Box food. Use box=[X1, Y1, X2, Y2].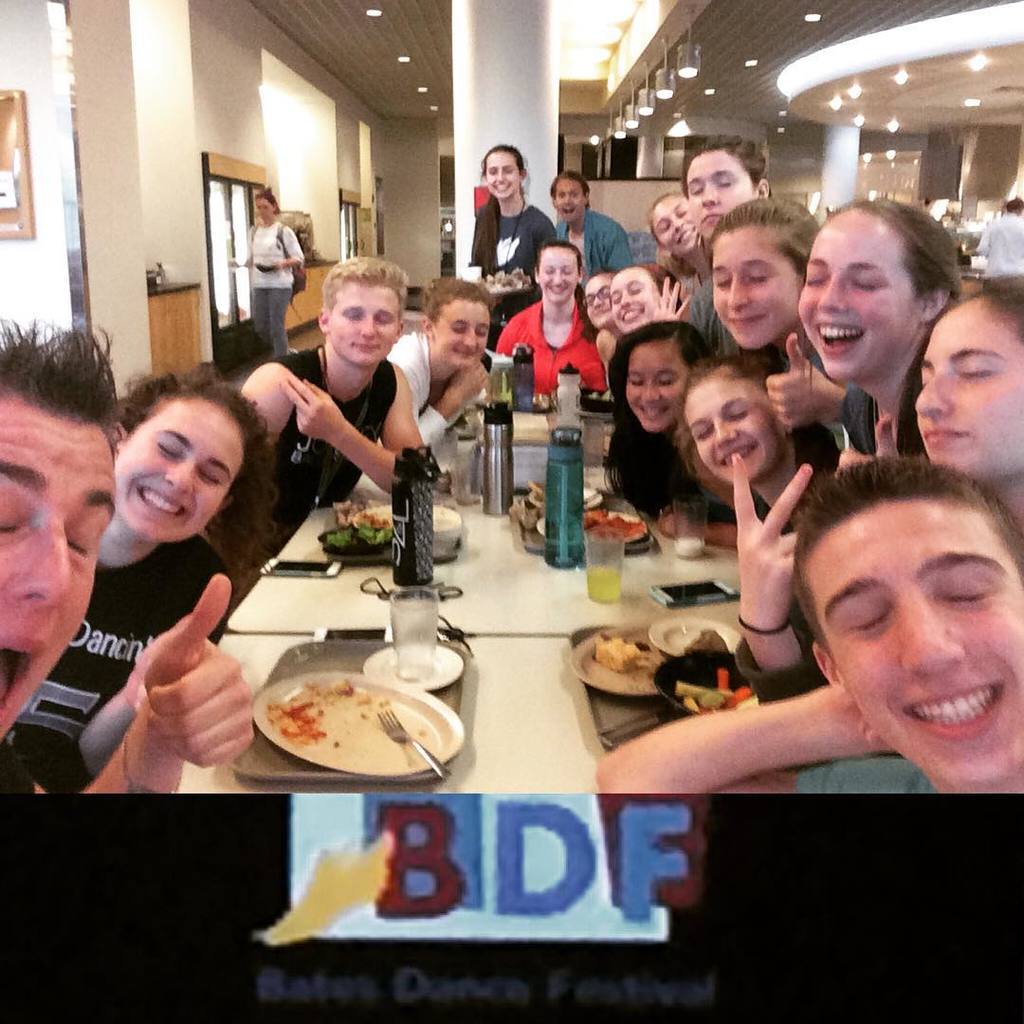
box=[588, 633, 662, 674].
